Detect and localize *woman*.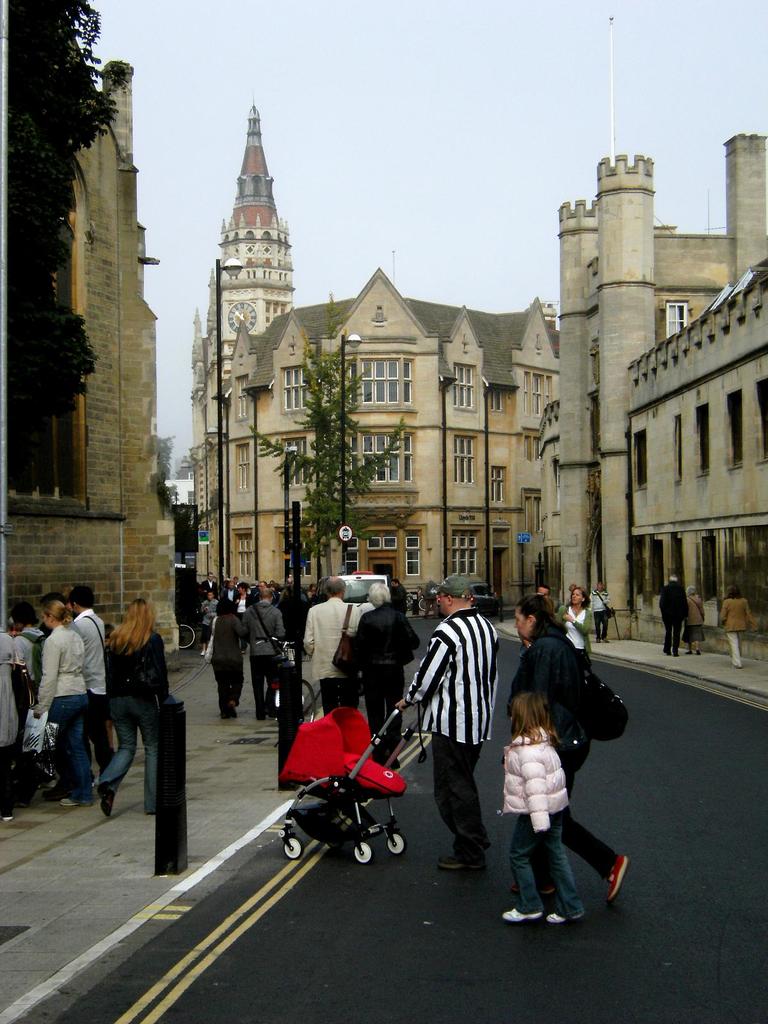
Localized at <region>689, 591, 703, 659</region>.
